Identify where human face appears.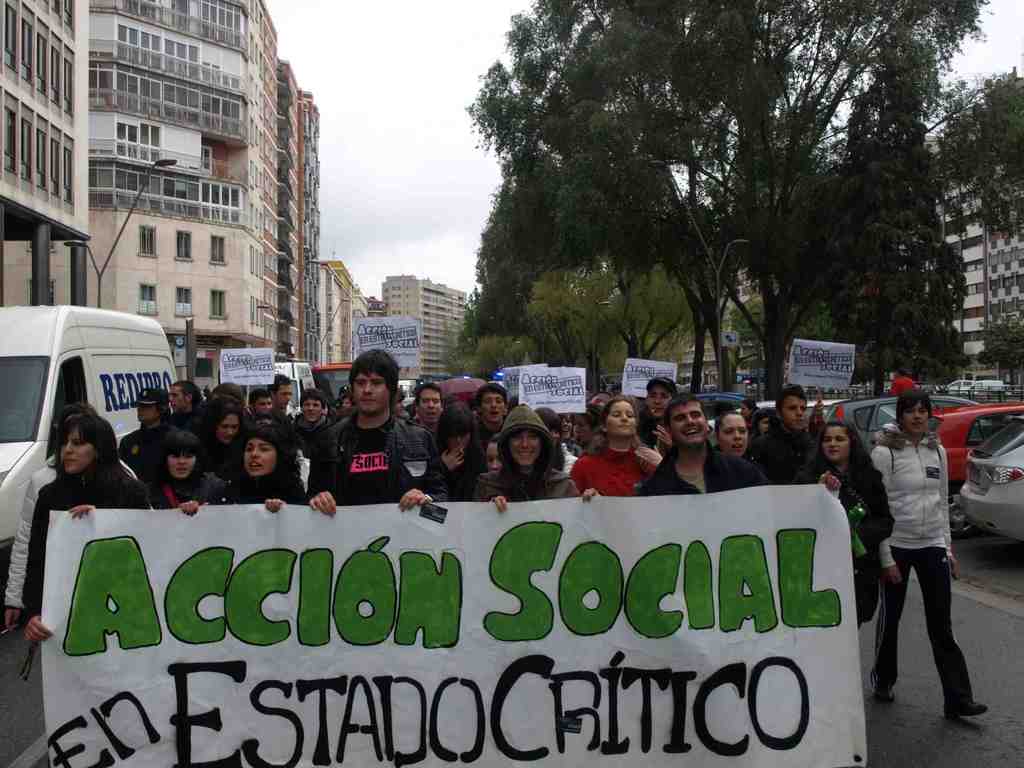
Appears at 252,393,269,417.
